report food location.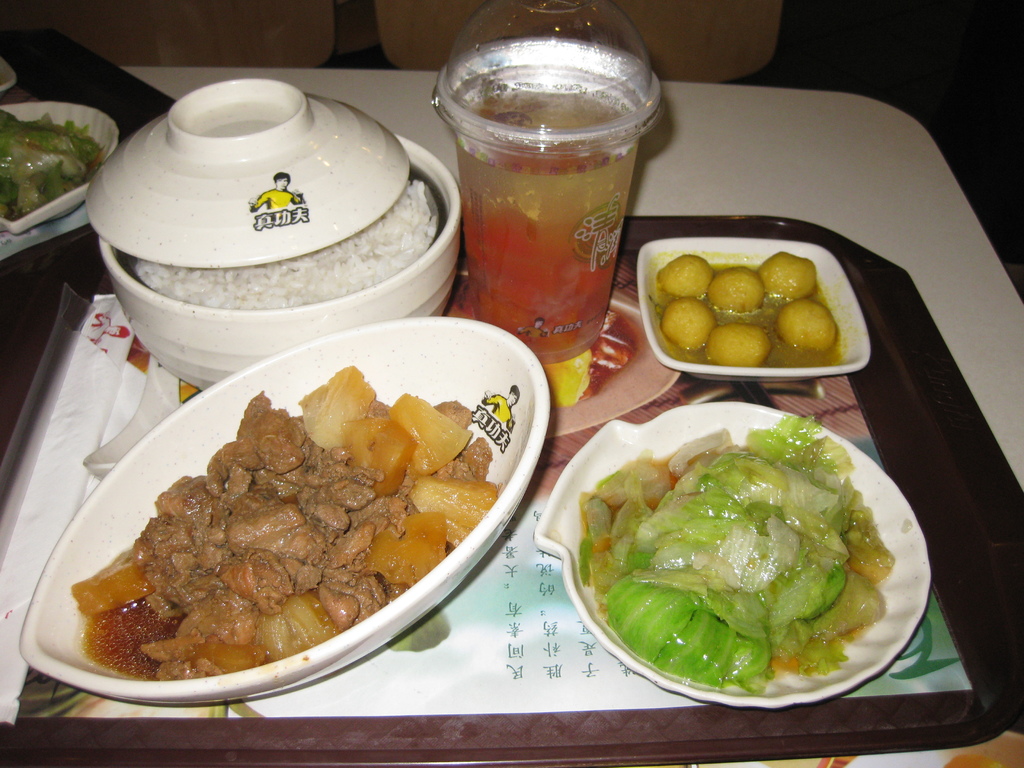
Report: bbox(575, 413, 897, 696).
